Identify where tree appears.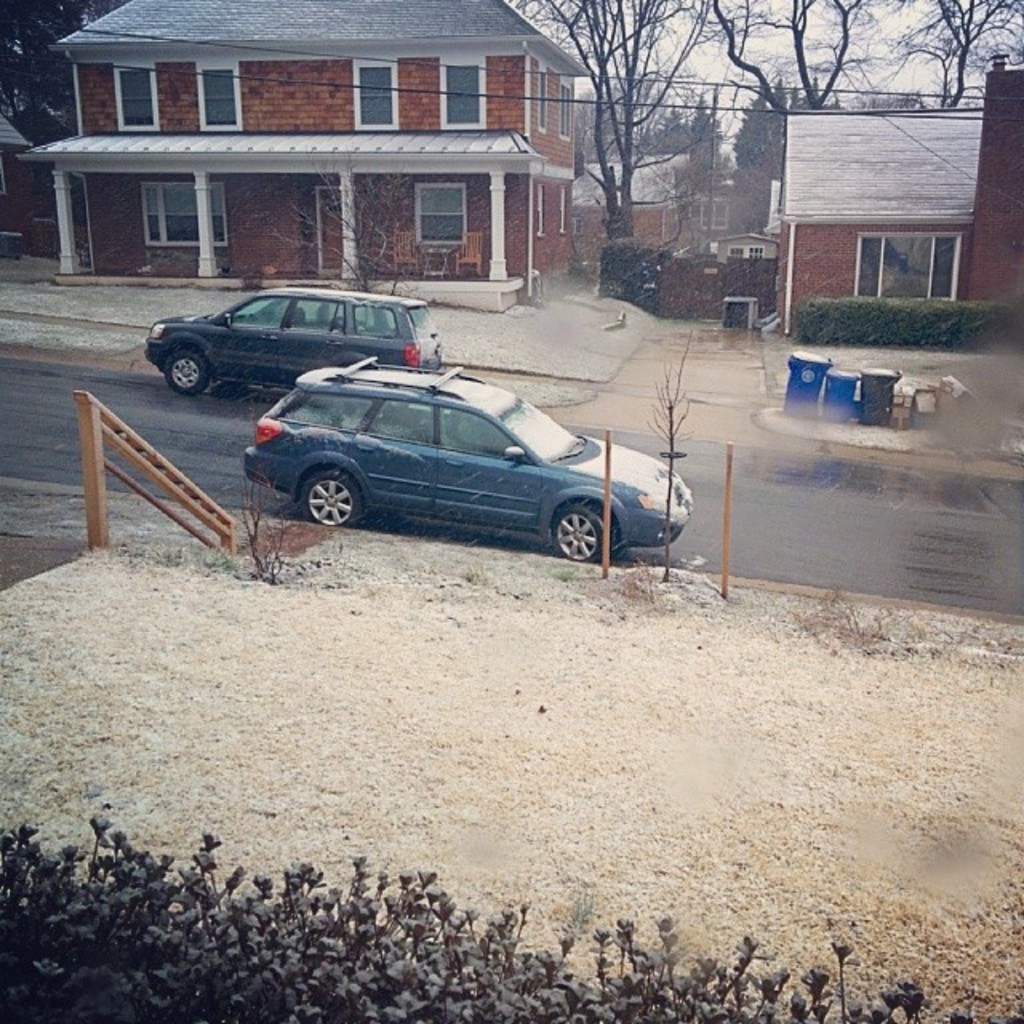
Appears at box(898, 0, 1022, 106).
